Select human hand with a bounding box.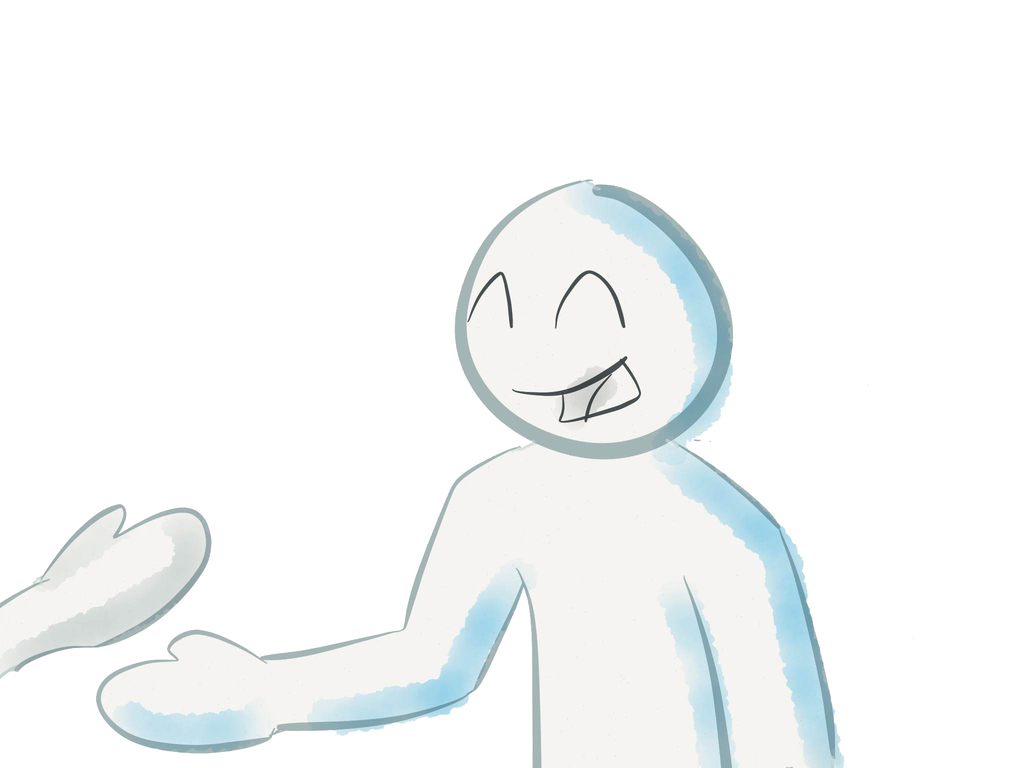
96:631:284:750.
